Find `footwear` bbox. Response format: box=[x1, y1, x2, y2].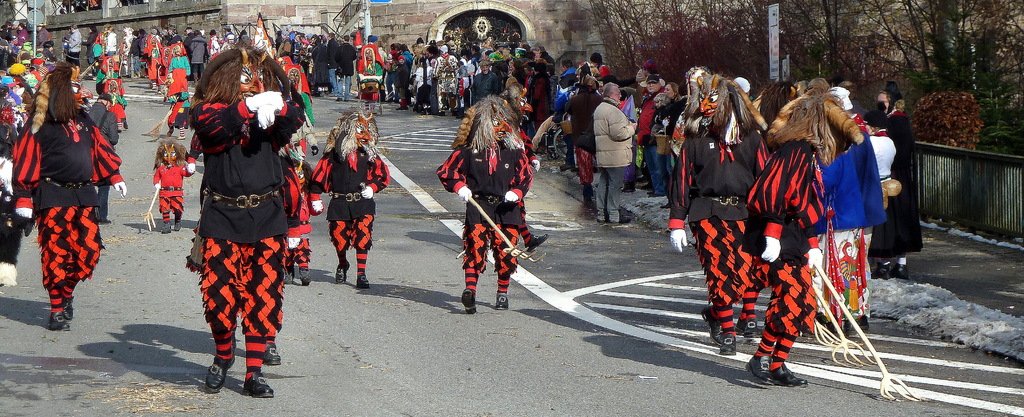
box=[720, 334, 737, 360].
